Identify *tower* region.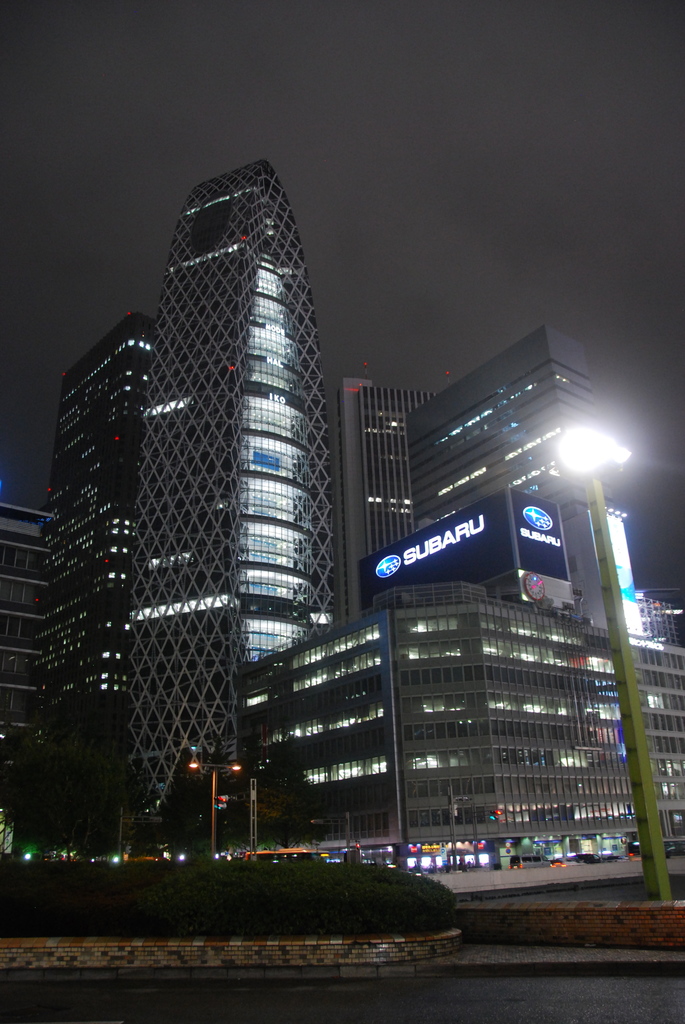
Region: [239, 575, 684, 874].
